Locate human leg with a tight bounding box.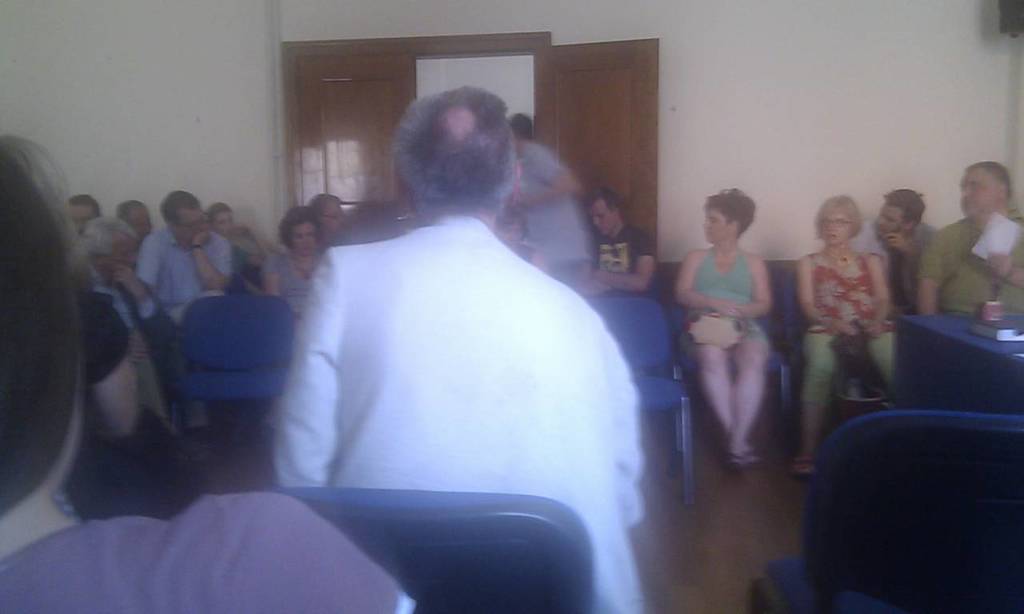
box=[797, 324, 836, 476].
